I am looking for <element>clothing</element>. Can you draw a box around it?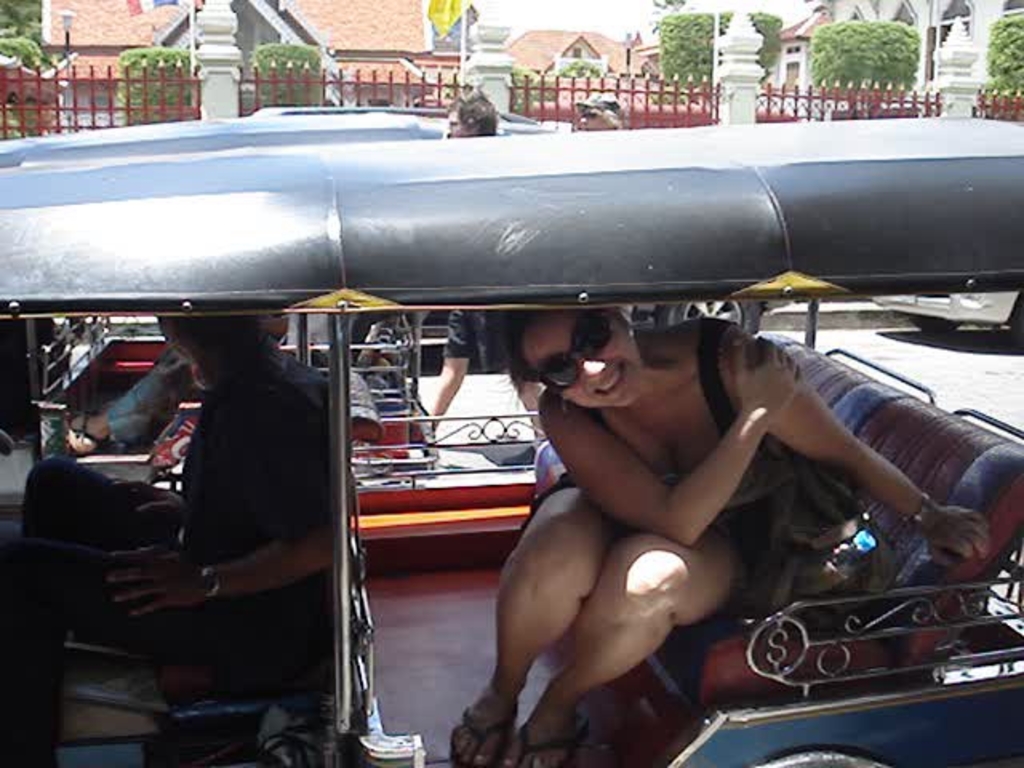
Sure, the bounding box is left=0, top=355, right=323, bottom=766.
